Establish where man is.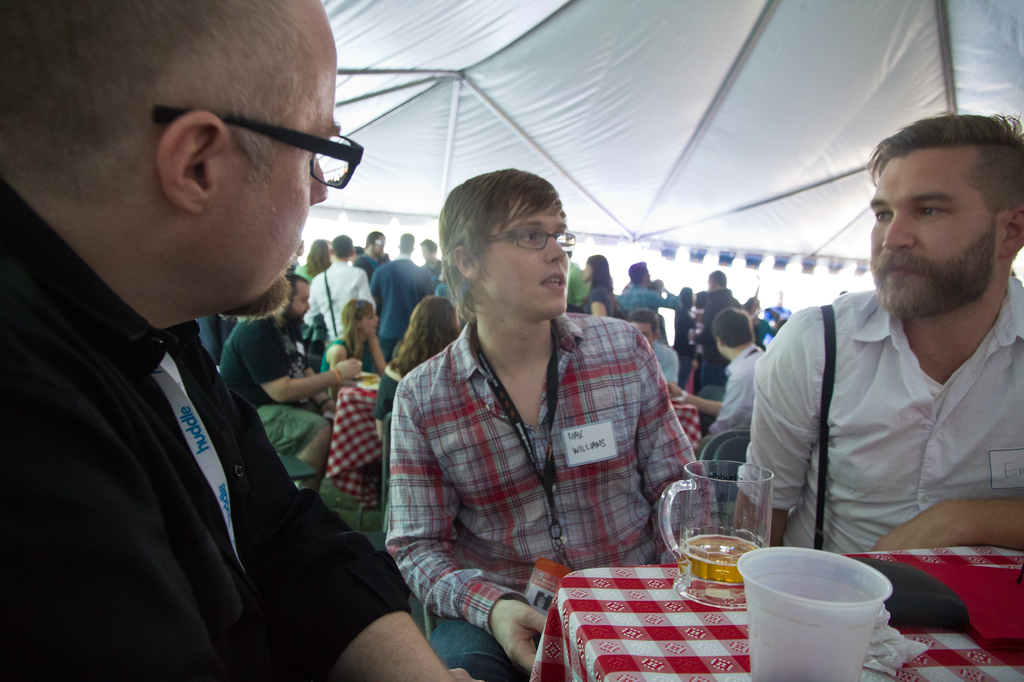
Established at (x1=385, y1=166, x2=723, y2=681).
